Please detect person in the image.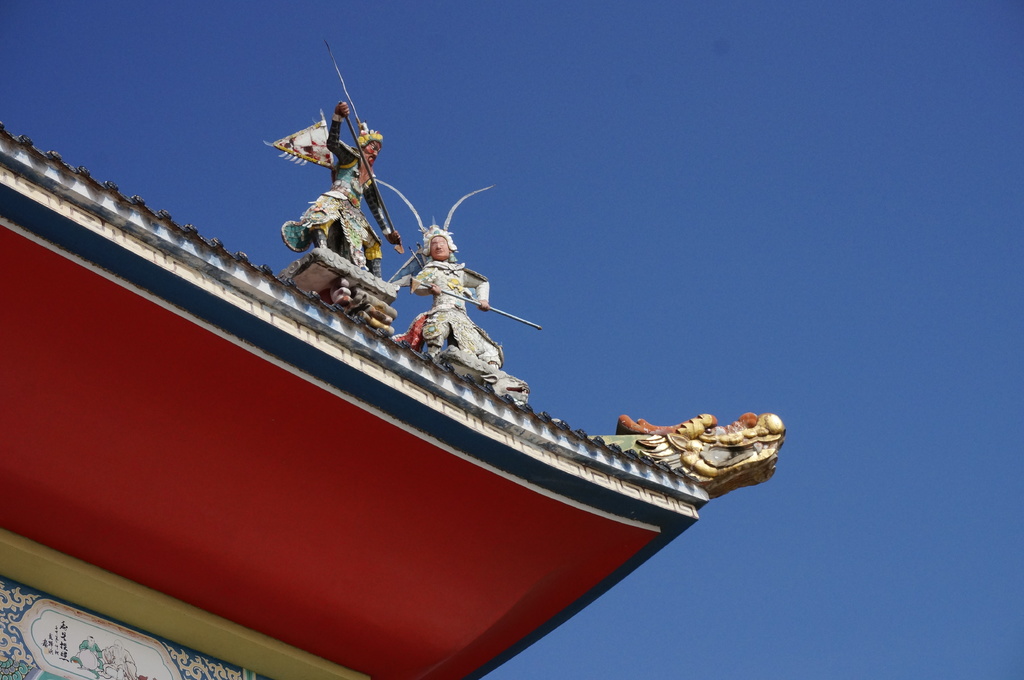
region(390, 189, 496, 399).
